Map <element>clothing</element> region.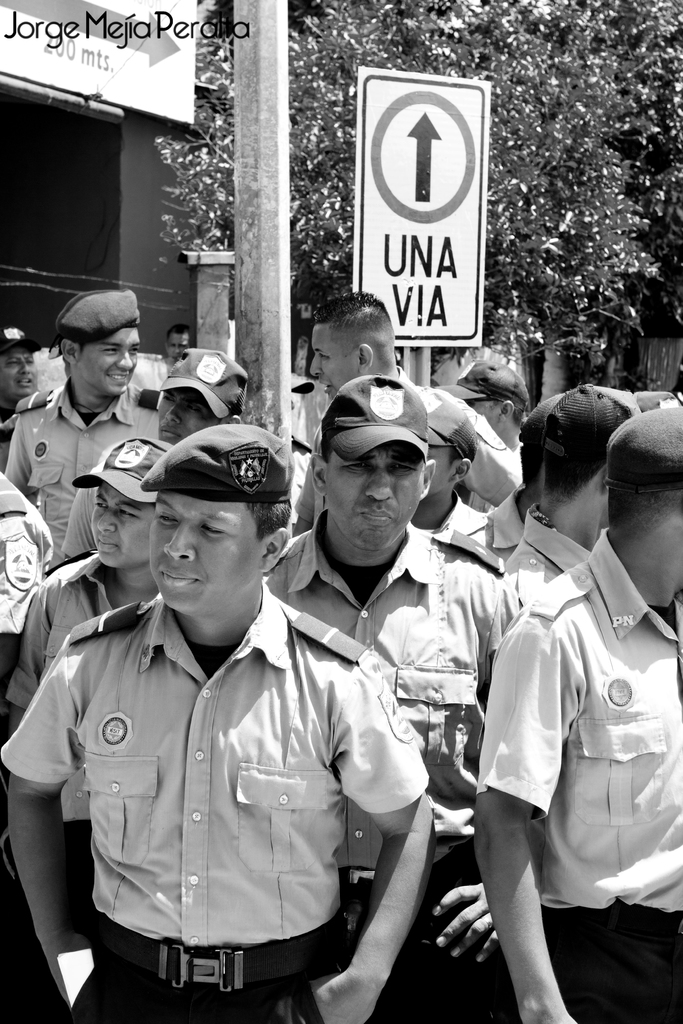
Mapped to 289, 371, 518, 521.
